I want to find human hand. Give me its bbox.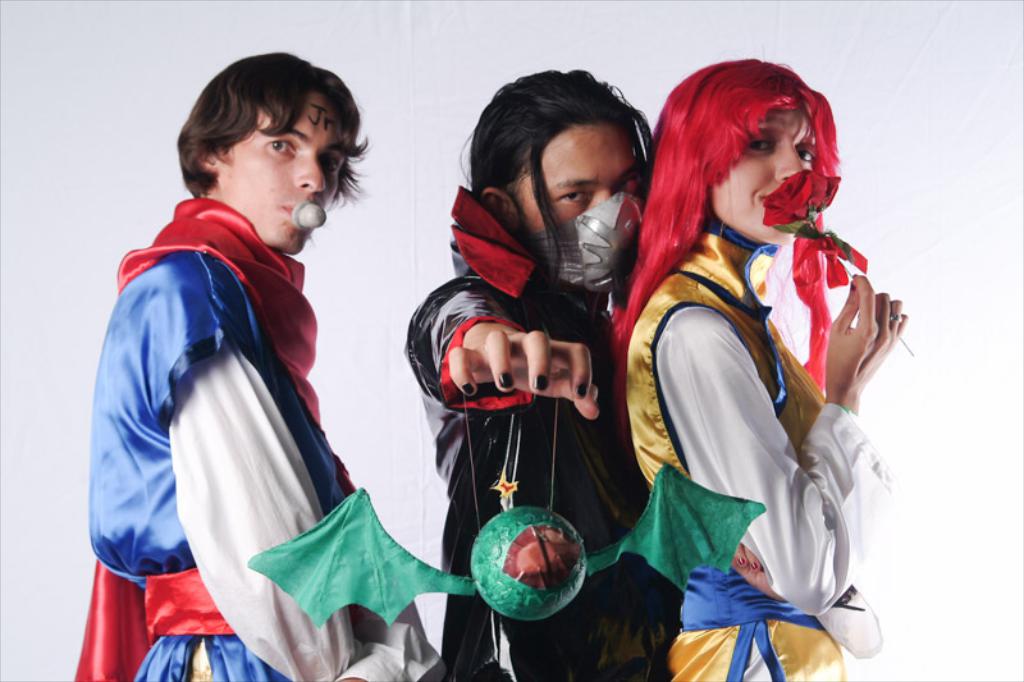
crop(730, 539, 791, 603).
